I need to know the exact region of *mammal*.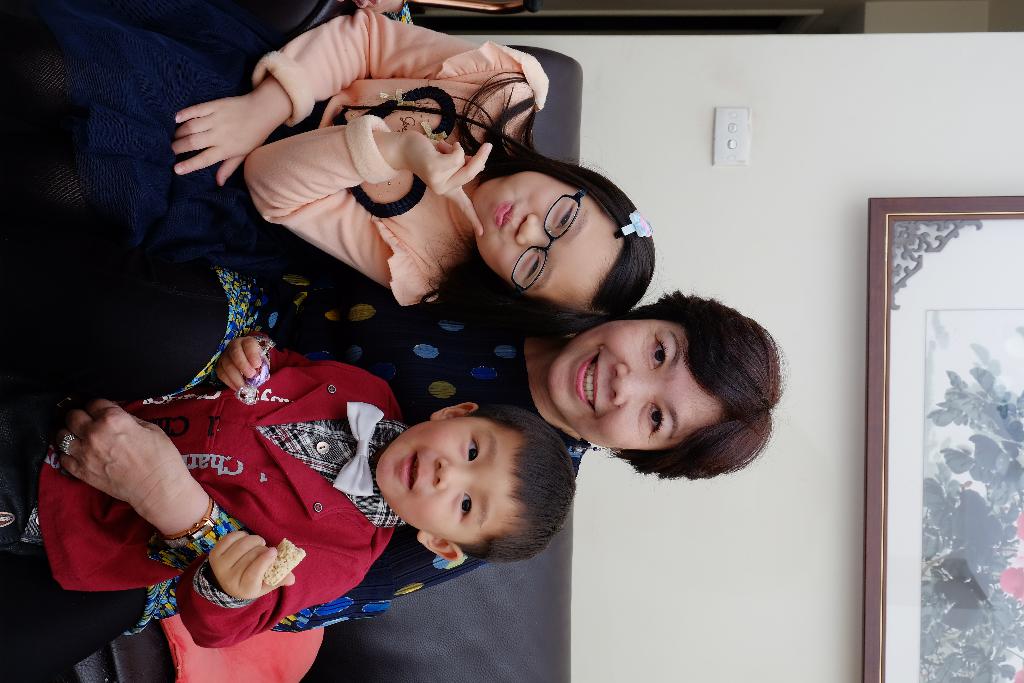
Region: BBox(3, 6, 649, 307).
